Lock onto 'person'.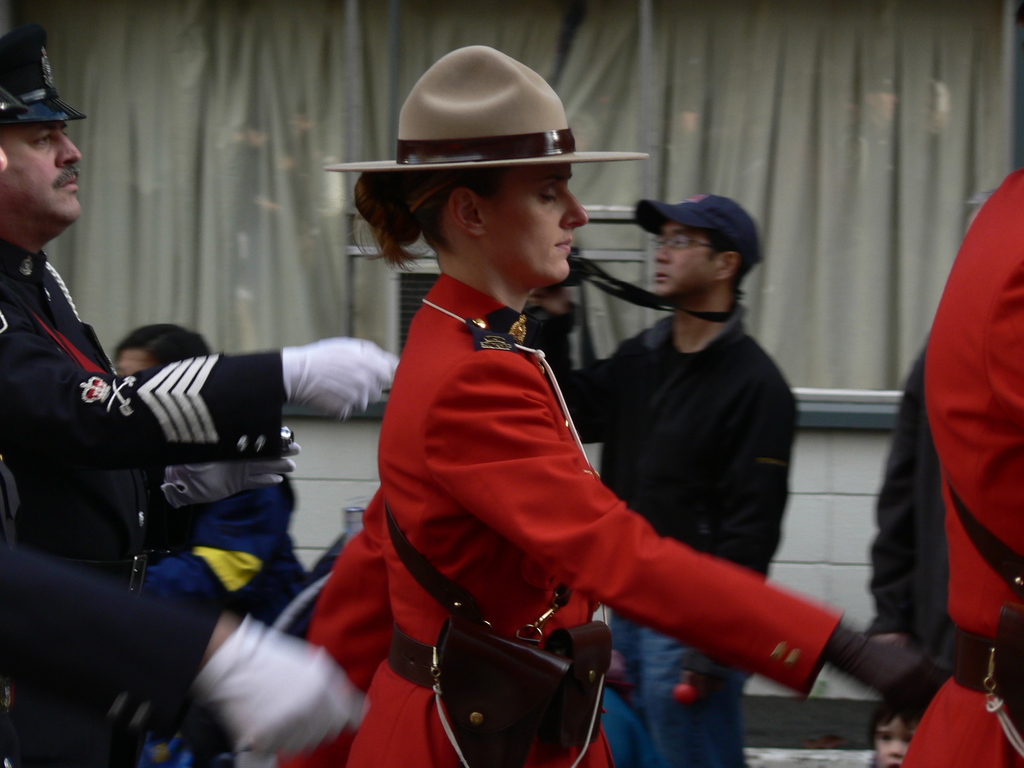
Locked: left=522, top=188, right=798, bottom=767.
